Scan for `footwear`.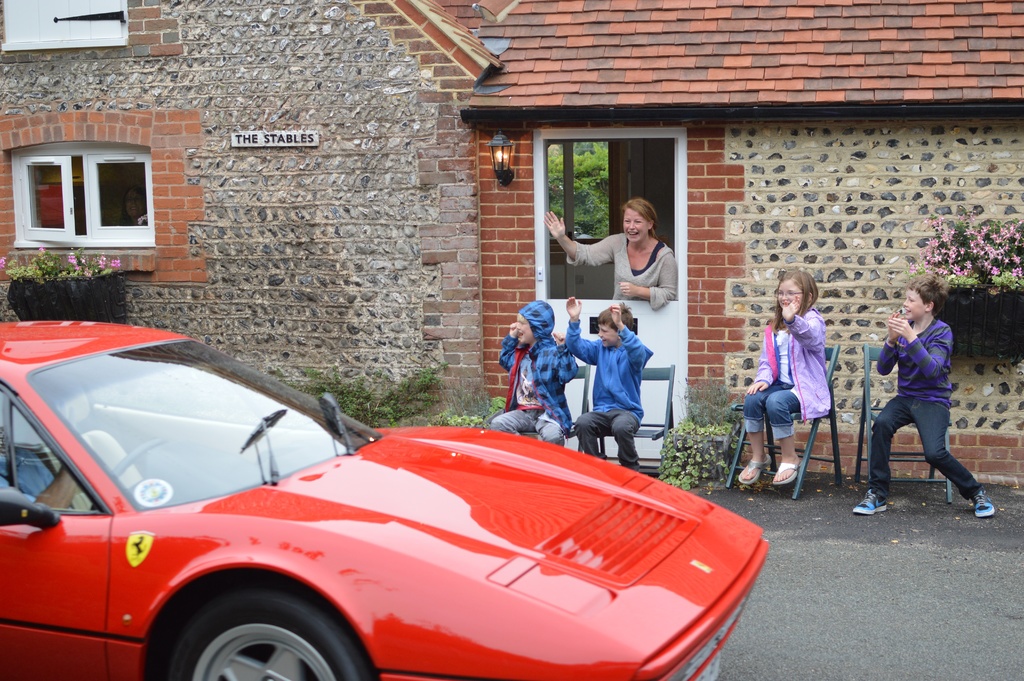
Scan result: l=973, t=488, r=993, b=520.
